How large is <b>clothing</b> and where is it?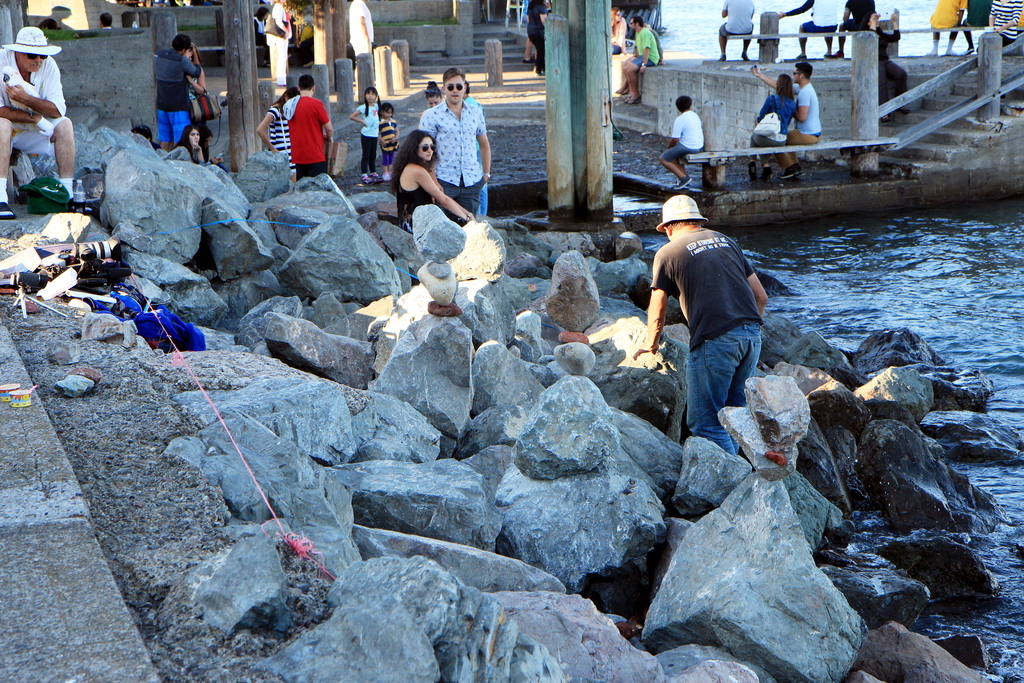
Bounding box: (x1=719, y1=0, x2=753, y2=41).
